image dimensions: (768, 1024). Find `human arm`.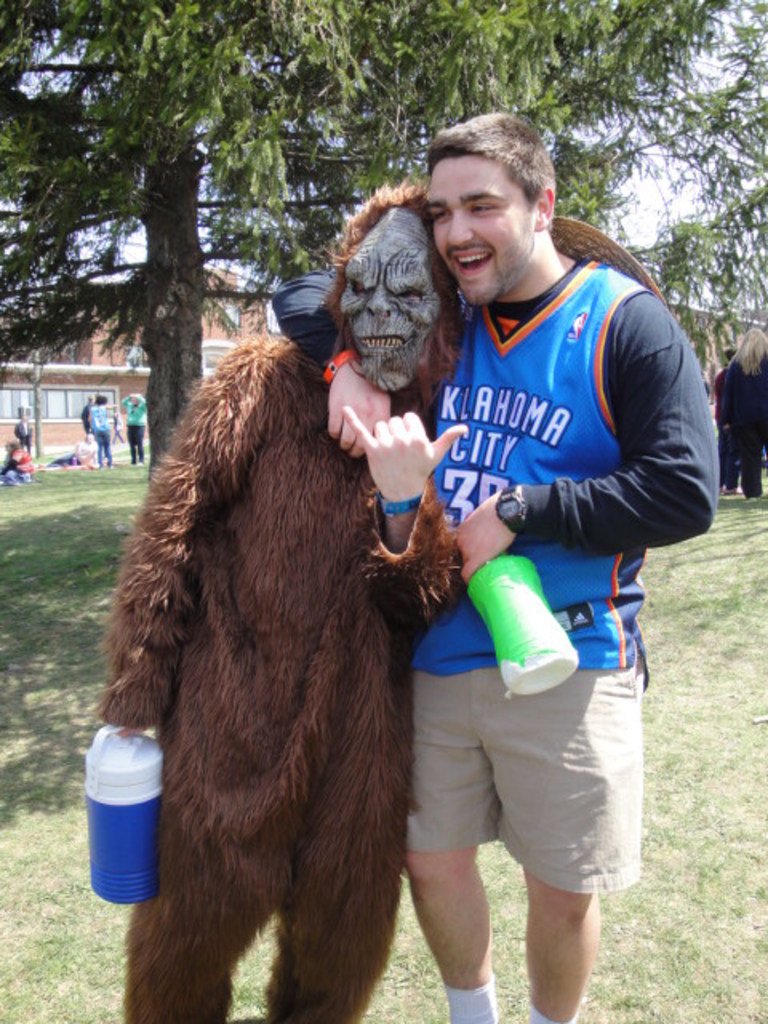
[80,410,93,435].
